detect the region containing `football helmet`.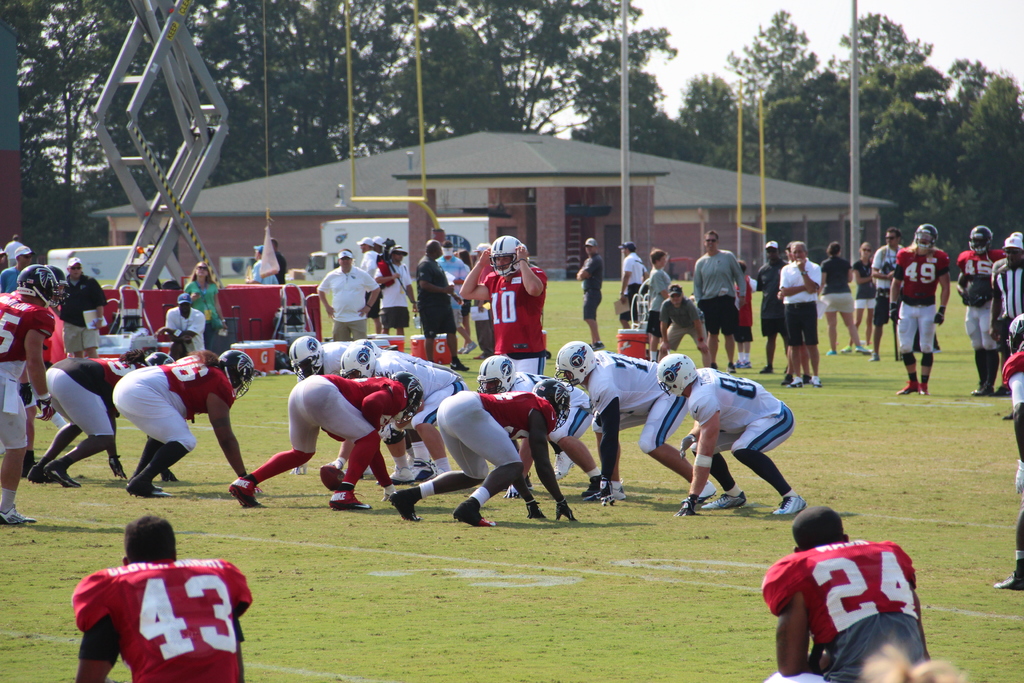
556:338:604:393.
